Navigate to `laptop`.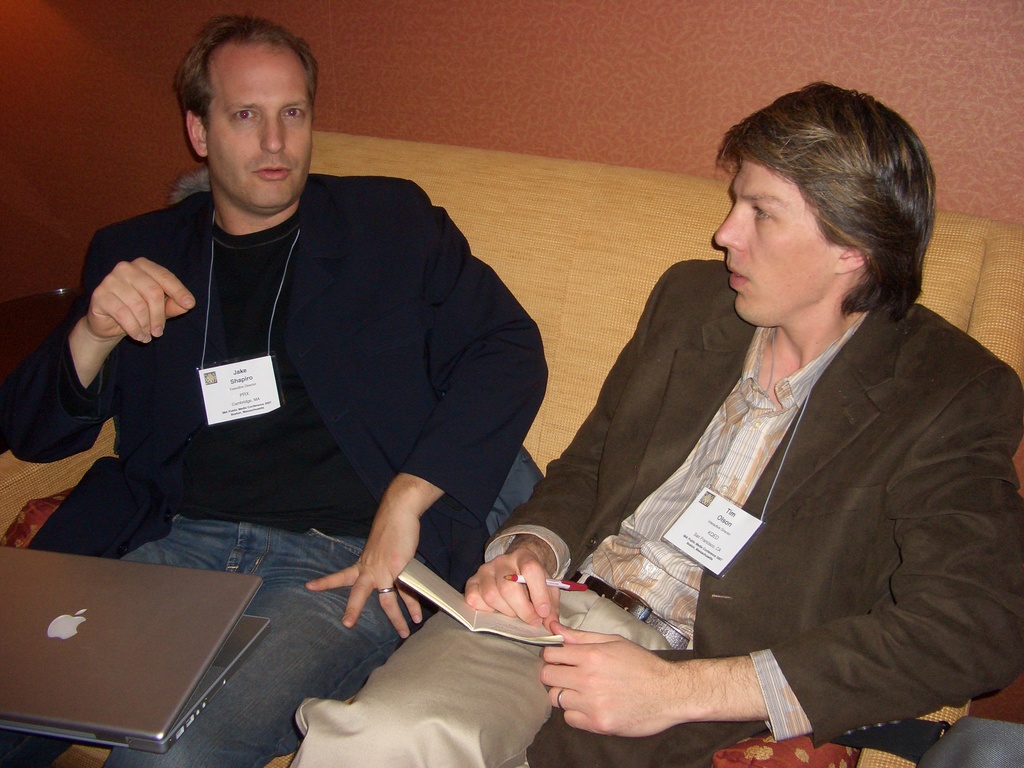
Navigation target: pyautogui.locateOnScreen(27, 563, 282, 759).
